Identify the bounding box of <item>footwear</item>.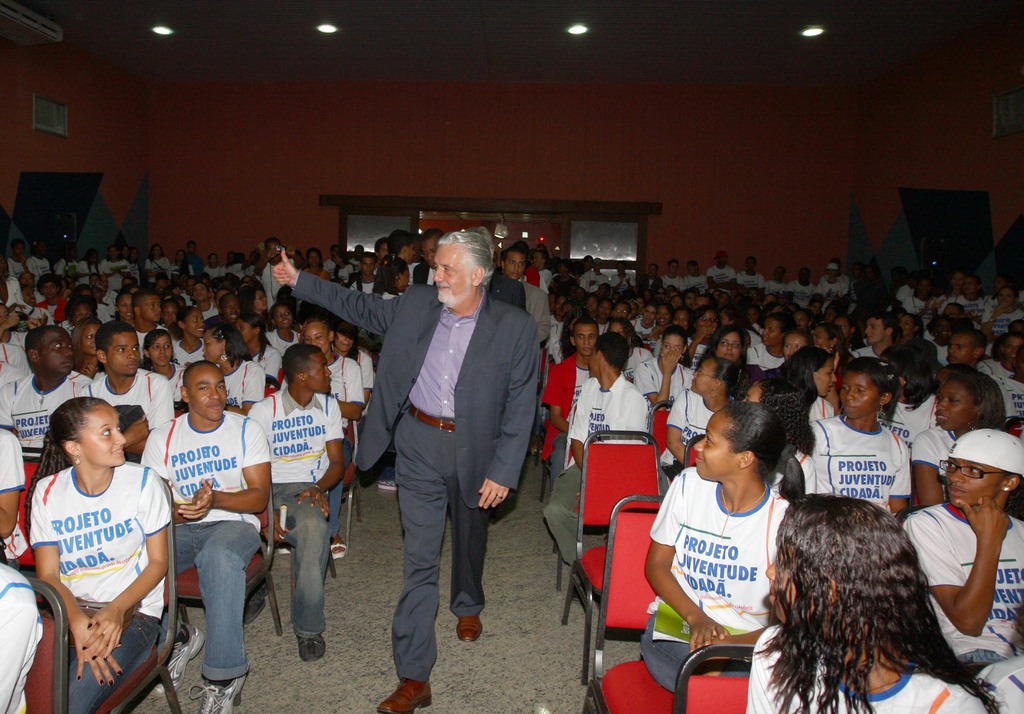
rect(189, 666, 250, 713).
